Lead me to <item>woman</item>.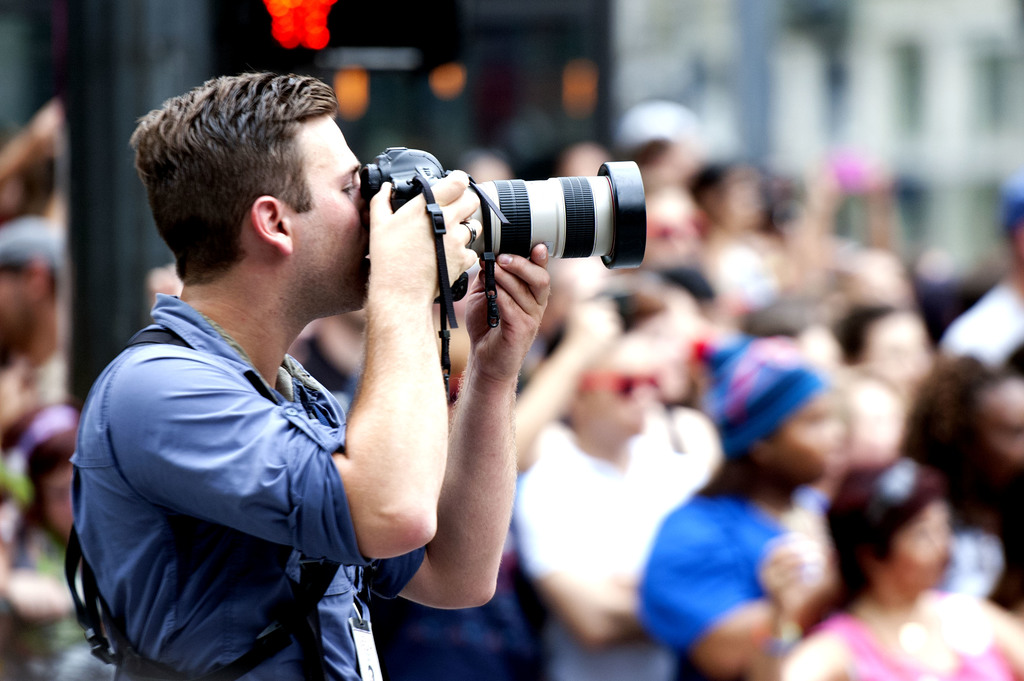
Lead to (x1=748, y1=455, x2=1023, y2=680).
